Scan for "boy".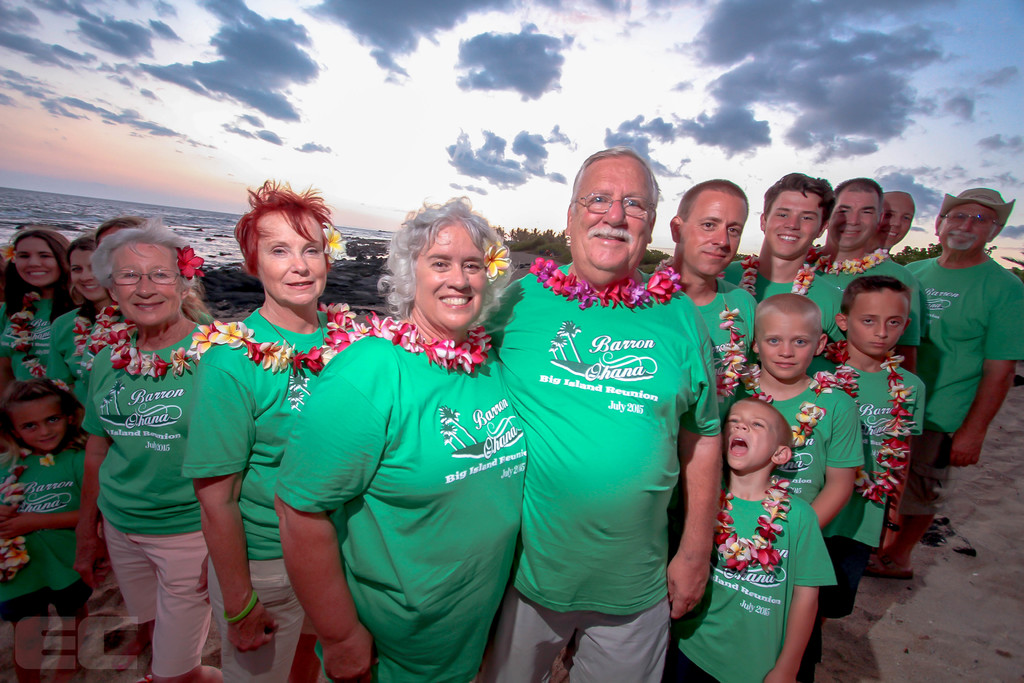
Scan result: bbox=(739, 294, 865, 532).
